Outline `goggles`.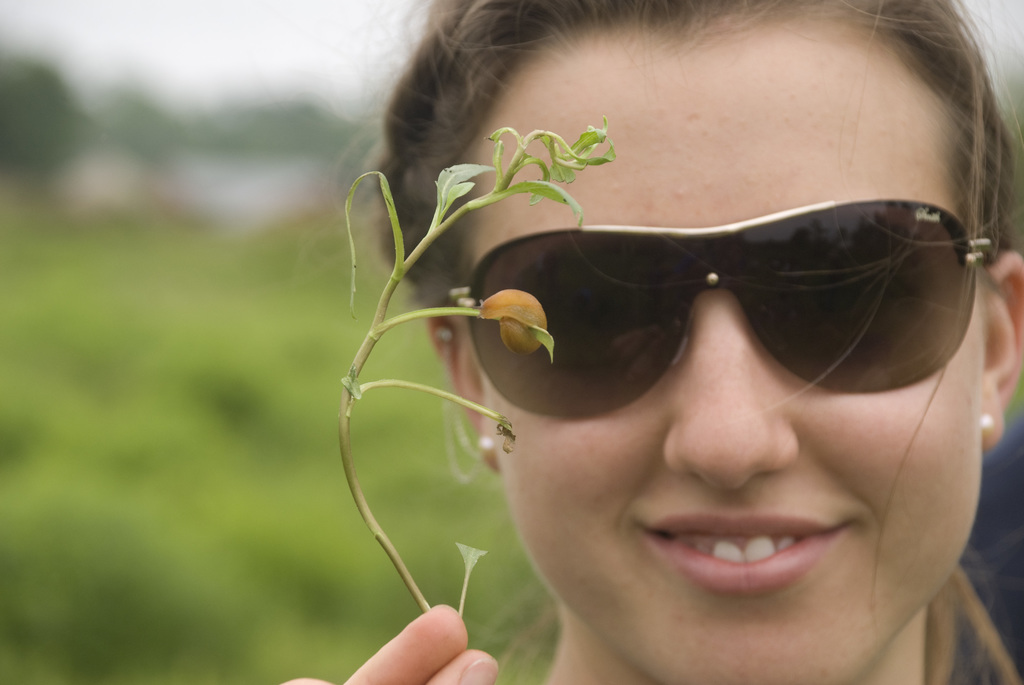
Outline: x1=437 y1=174 x2=990 y2=438.
